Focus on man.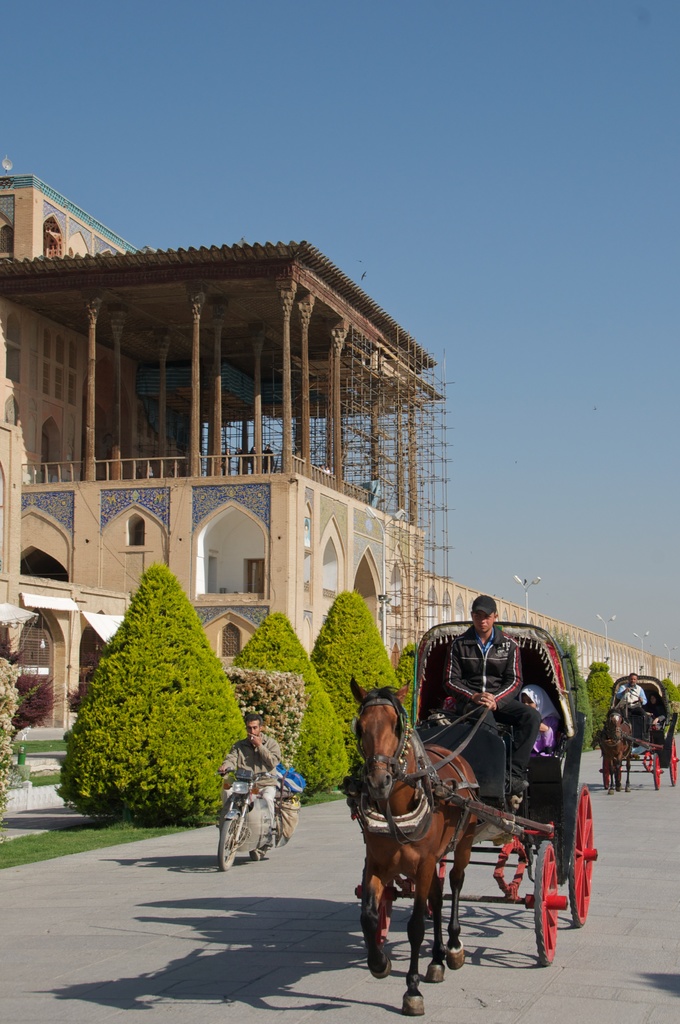
Focused at rect(418, 609, 546, 776).
